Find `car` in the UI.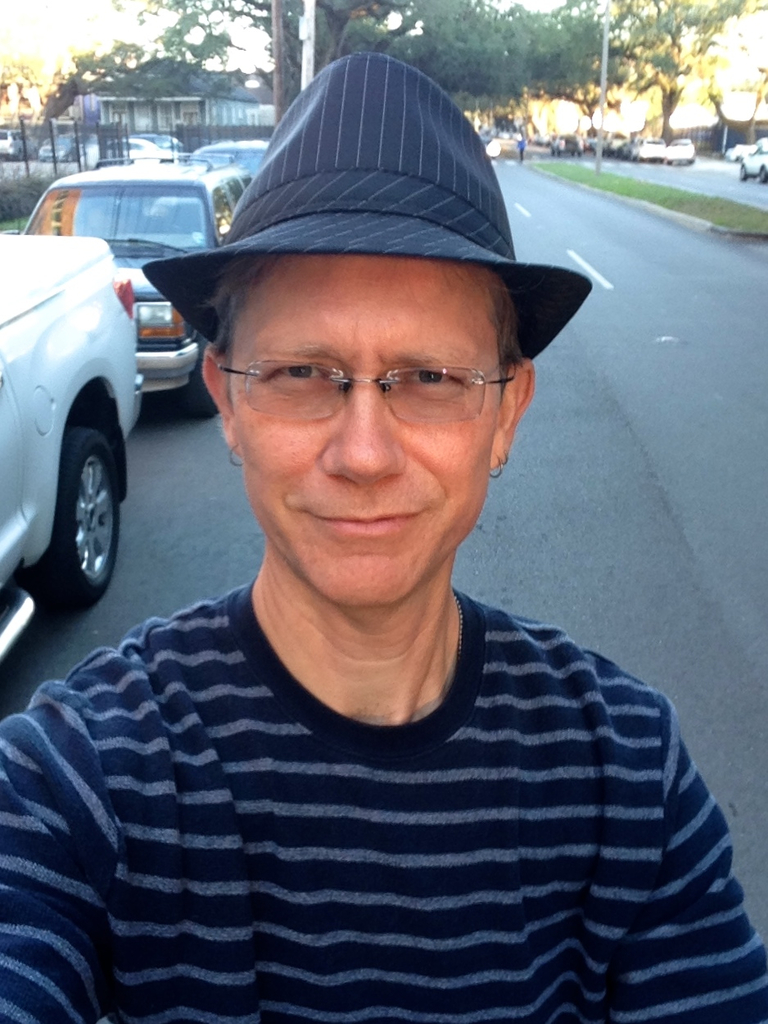
UI element at bbox(0, 236, 136, 677).
